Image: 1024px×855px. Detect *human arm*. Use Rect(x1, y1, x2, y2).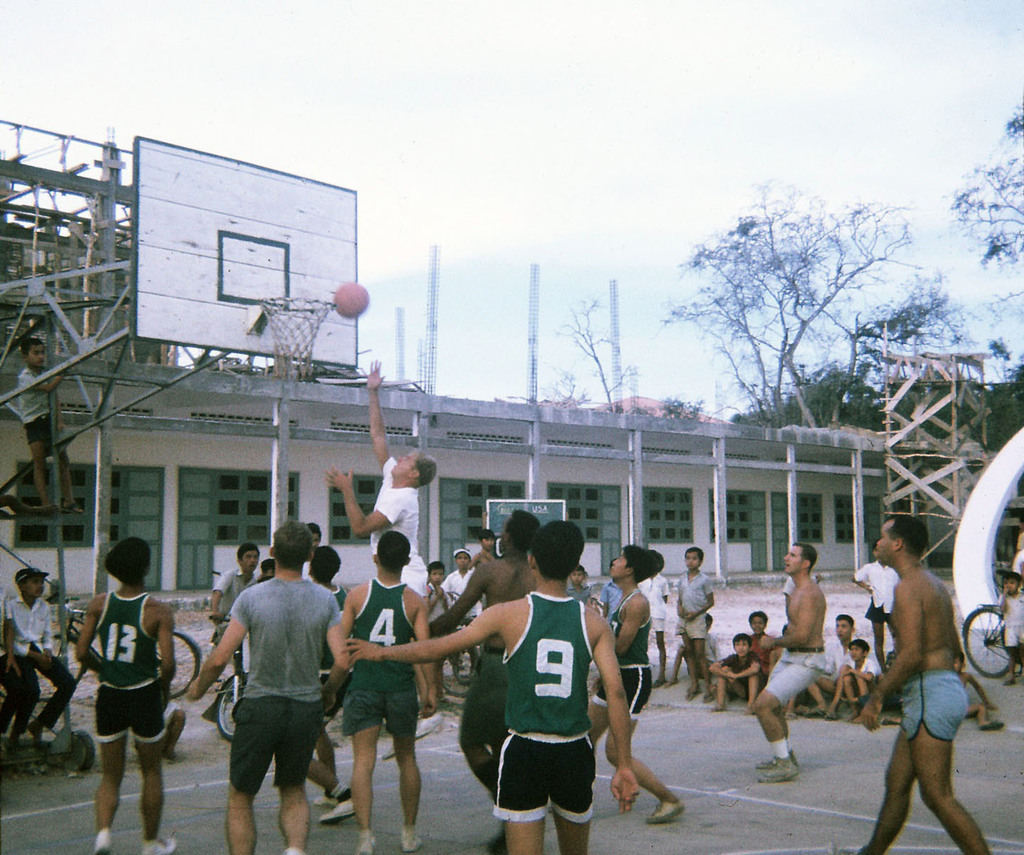
Rect(315, 457, 409, 535).
